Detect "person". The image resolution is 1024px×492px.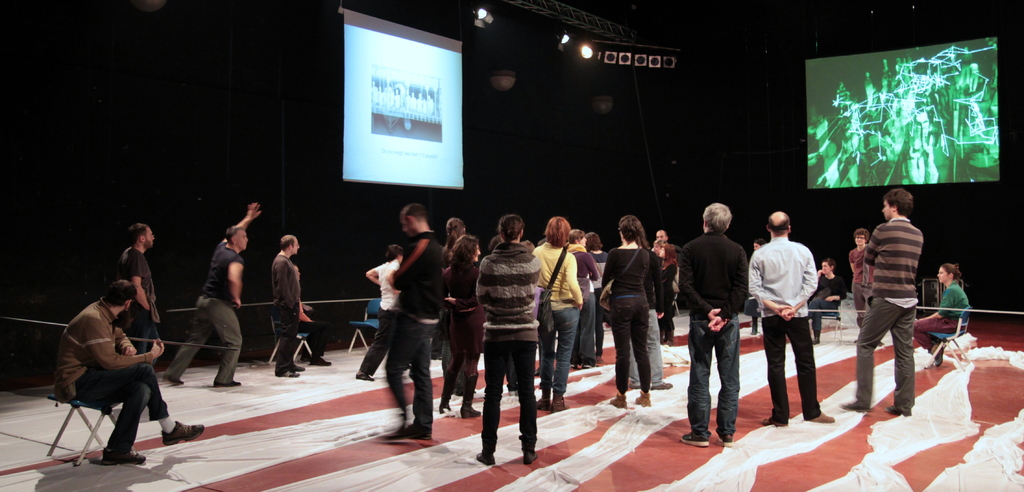
rect(539, 212, 586, 415).
